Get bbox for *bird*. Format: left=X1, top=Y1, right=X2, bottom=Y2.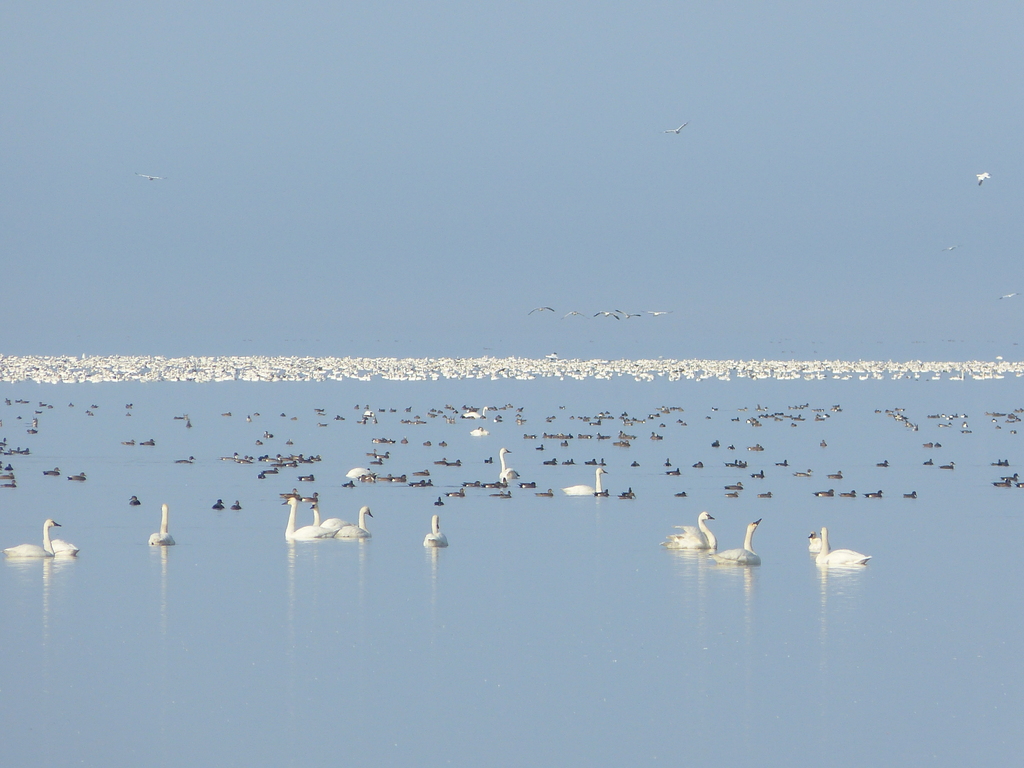
left=561, top=458, right=577, bottom=465.
